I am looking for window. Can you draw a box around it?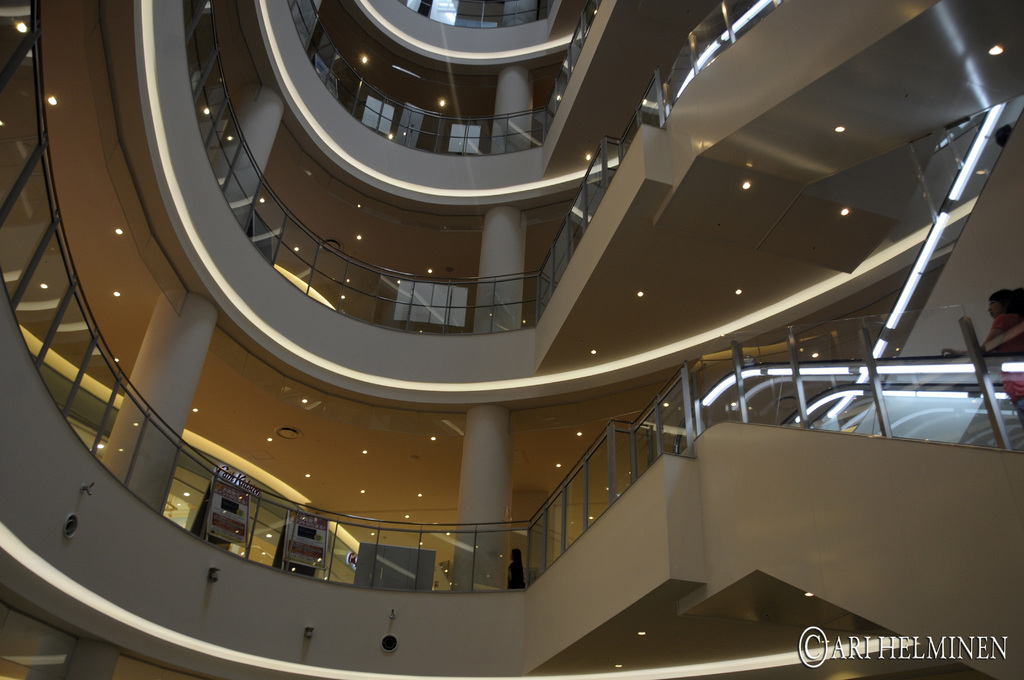
Sure, the bounding box is bbox(450, 123, 479, 155).
